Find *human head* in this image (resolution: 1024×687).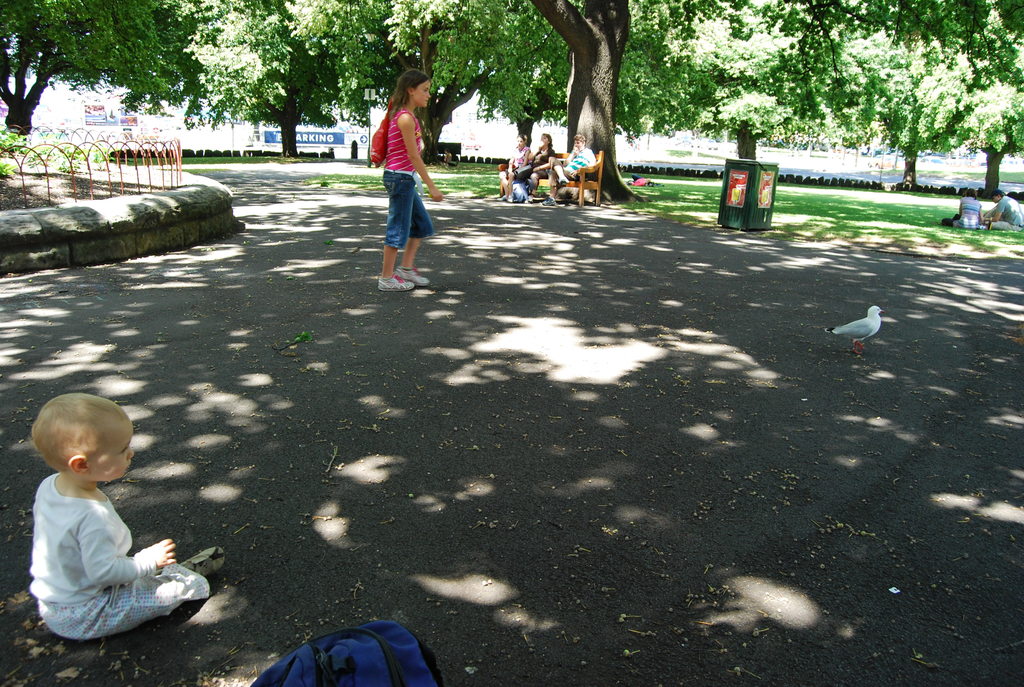
519:138:525:146.
